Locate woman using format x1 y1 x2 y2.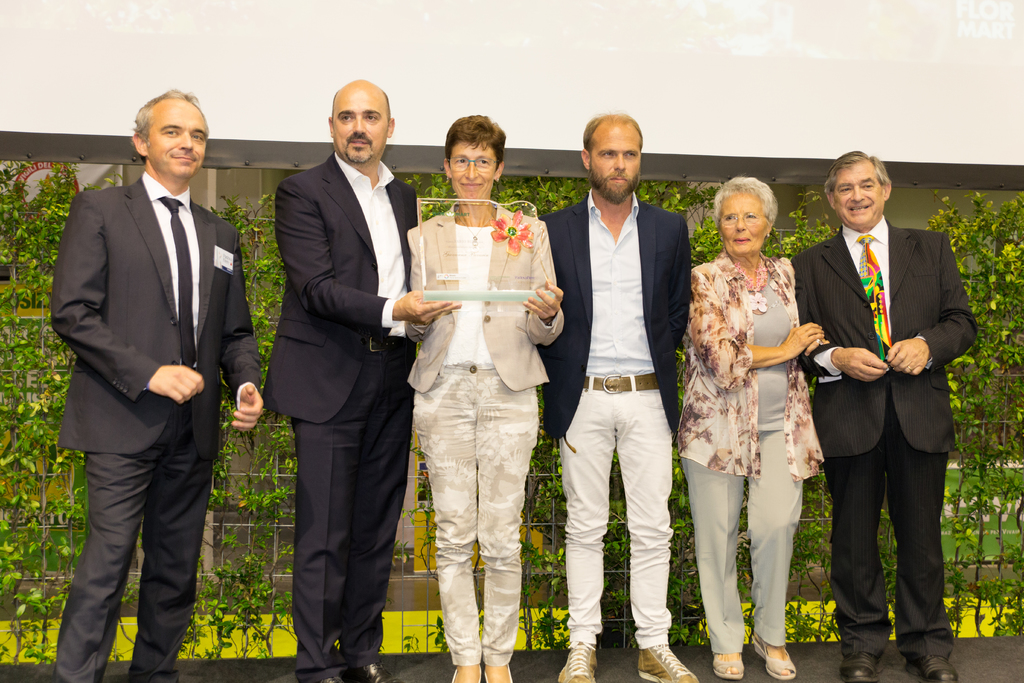
386 114 572 679.
